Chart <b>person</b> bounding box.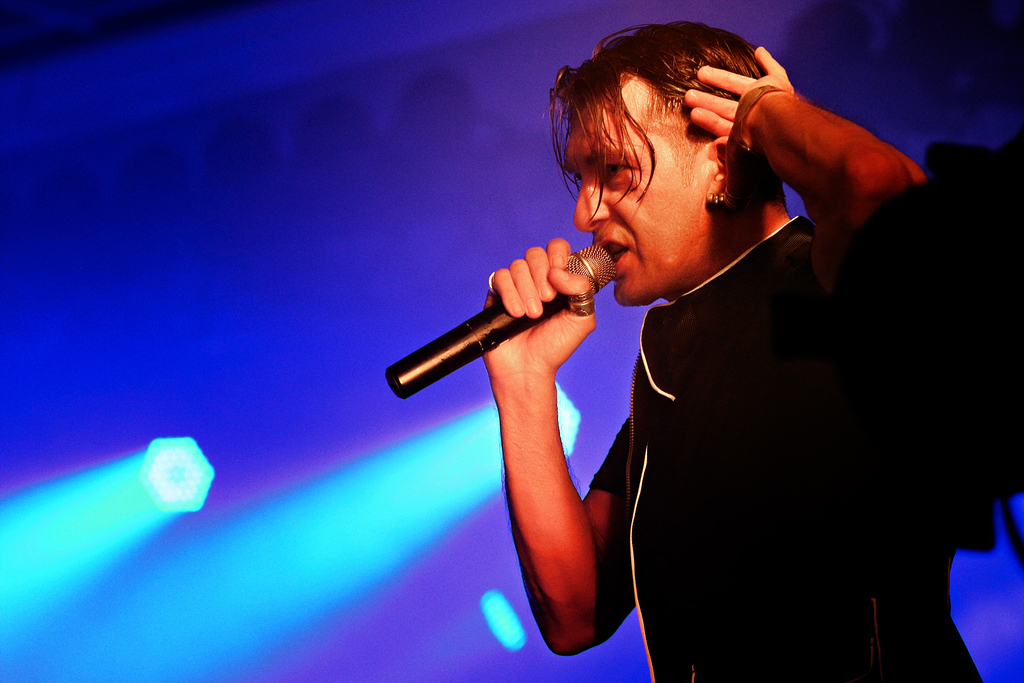
Charted: (x1=481, y1=21, x2=984, y2=682).
